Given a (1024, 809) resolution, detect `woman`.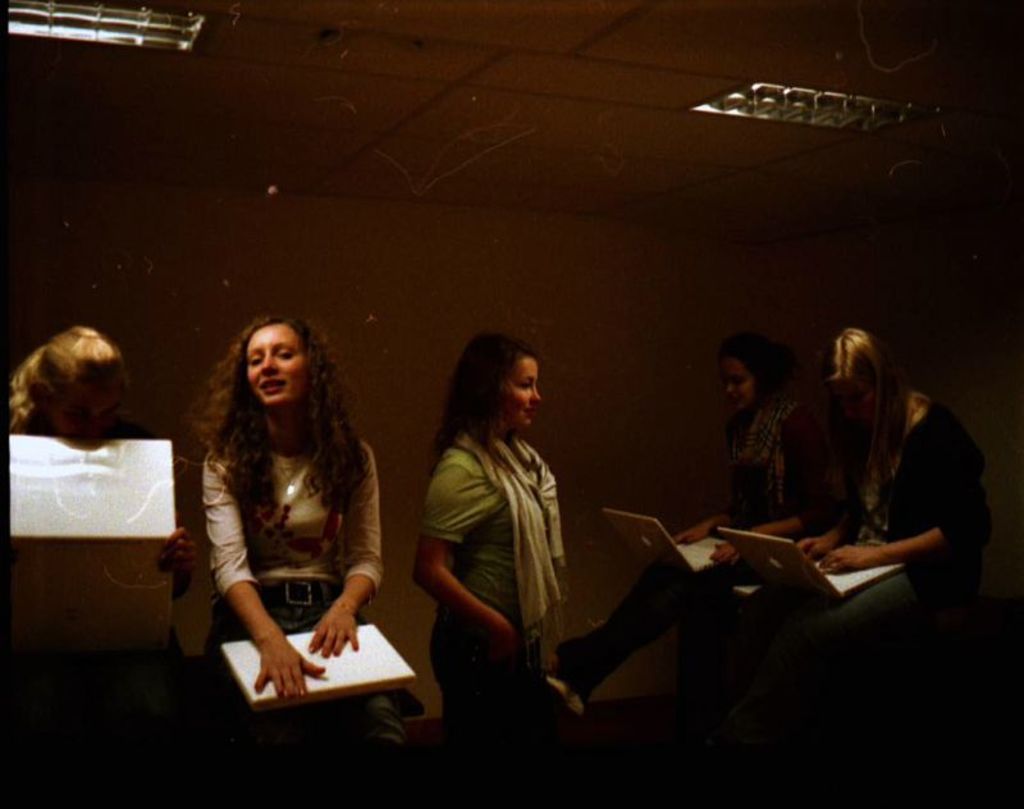
{"x1": 547, "y1": 333, "x2": 846, "y2": 707}.
